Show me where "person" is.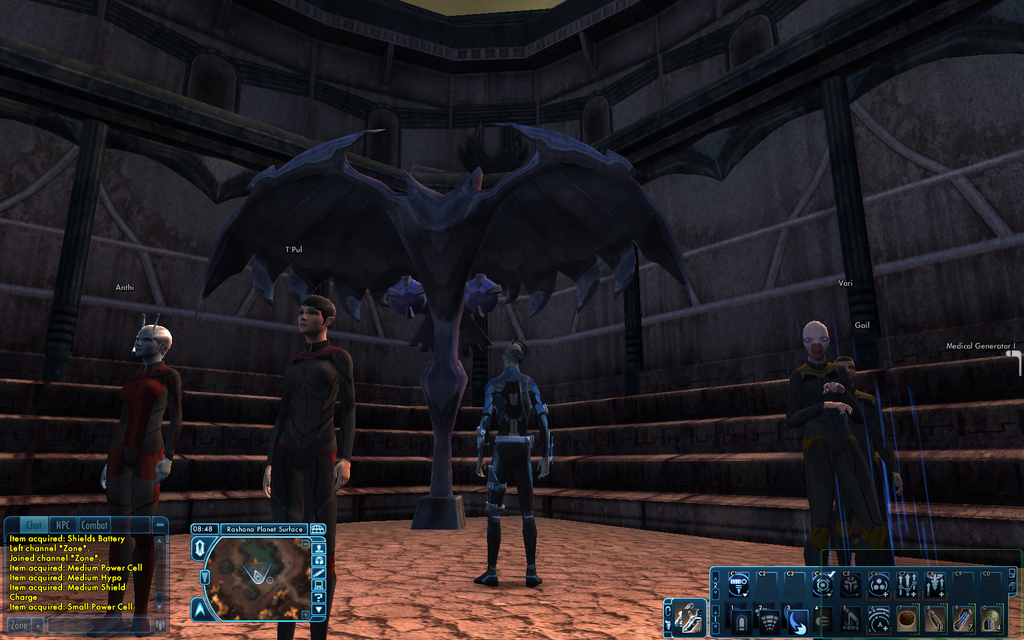
"person" is at [left=269, top=288, right=360, bottom=639].
